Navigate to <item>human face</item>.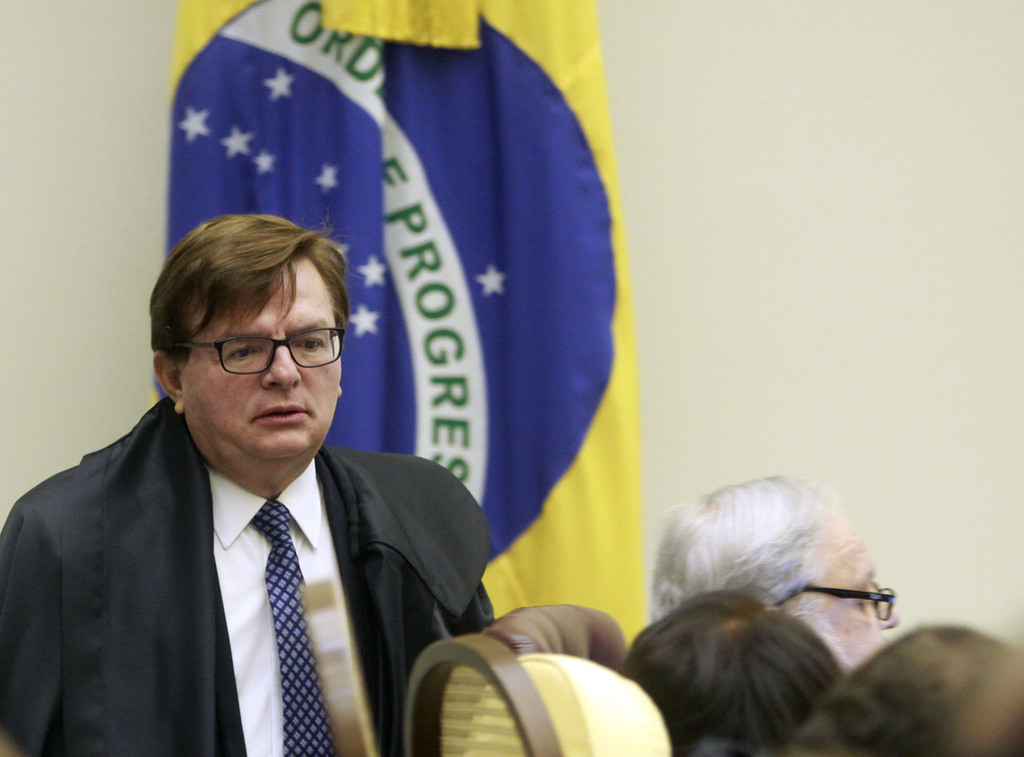
Navigation target: (178, 257, 344, 454).
